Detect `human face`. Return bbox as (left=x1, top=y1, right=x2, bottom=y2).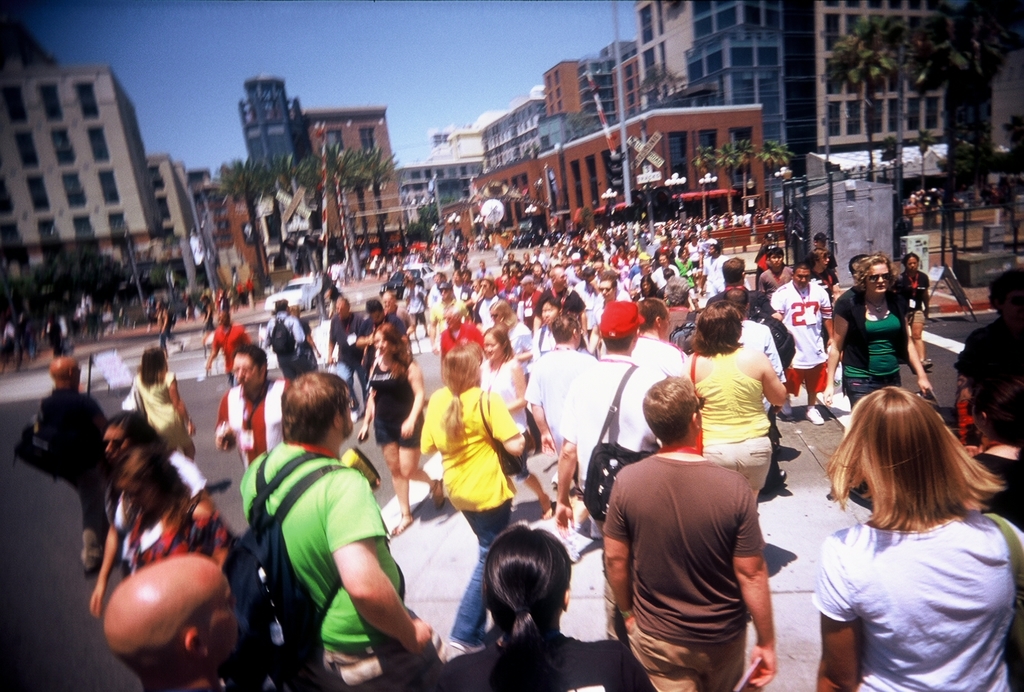
(left=380, top=293, right=393, bottom=311).
